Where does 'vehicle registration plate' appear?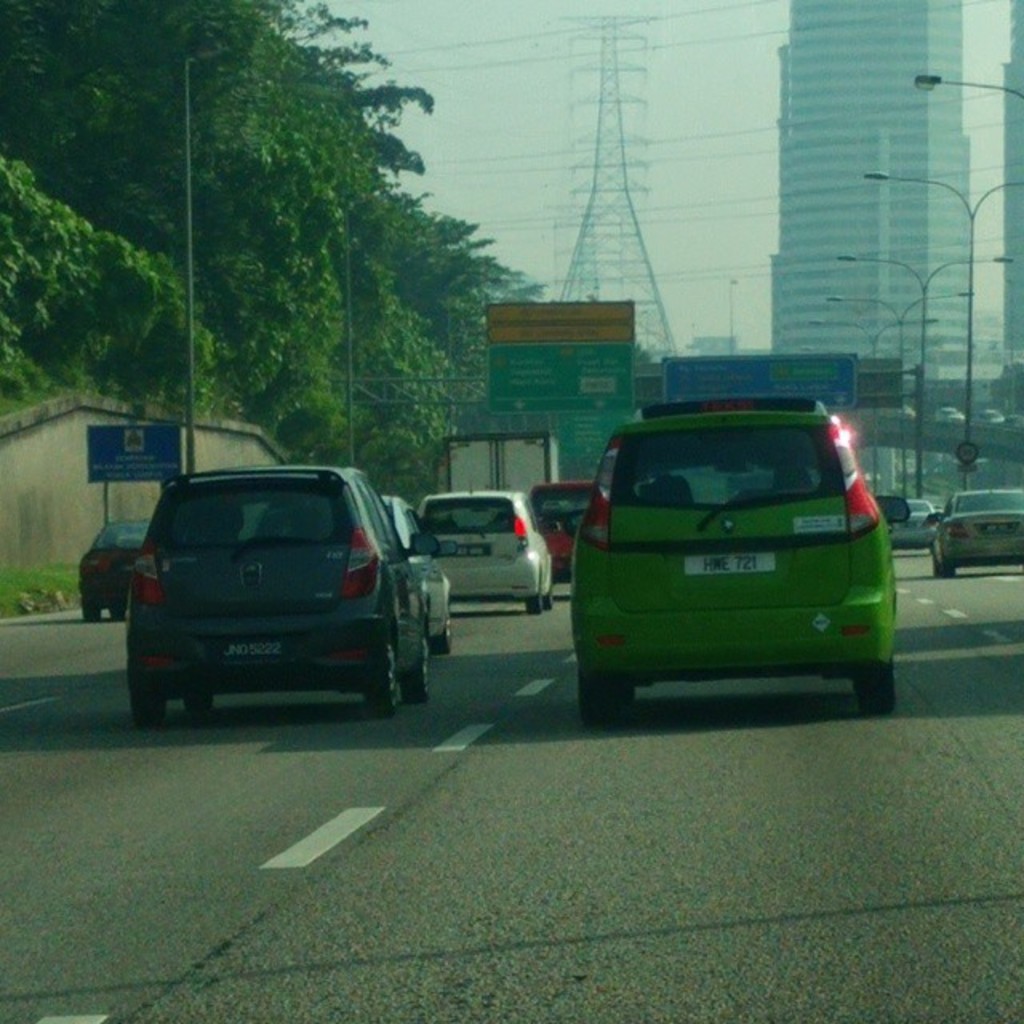
Appears at x1=984 y1=520 x2=1018 y2=544.
